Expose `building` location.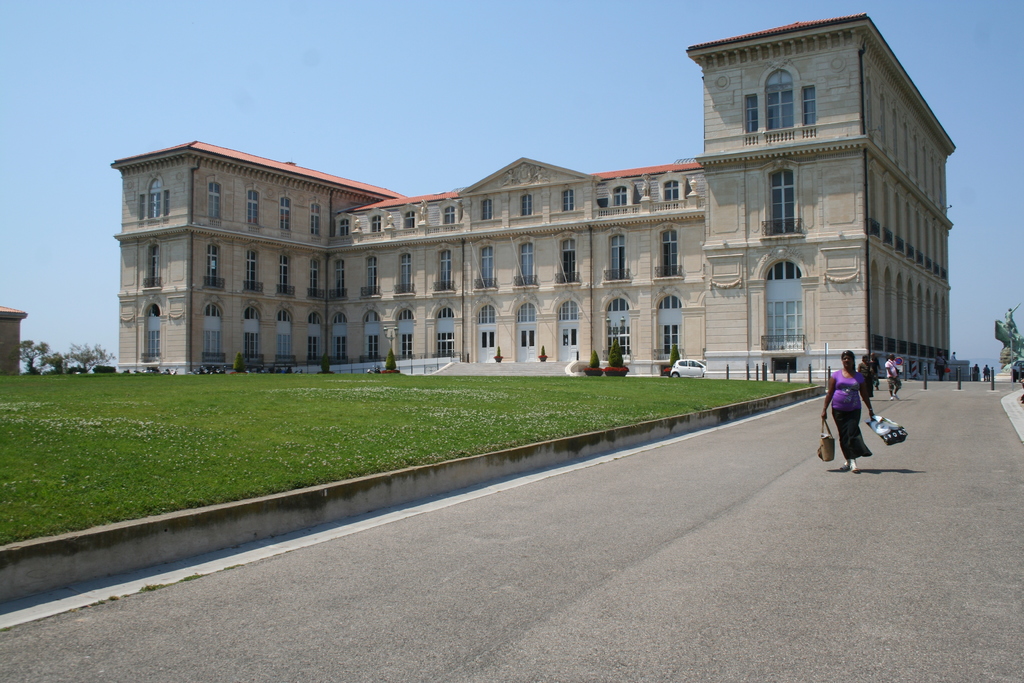
Exposed at locate(1, 306, 27, 374).
